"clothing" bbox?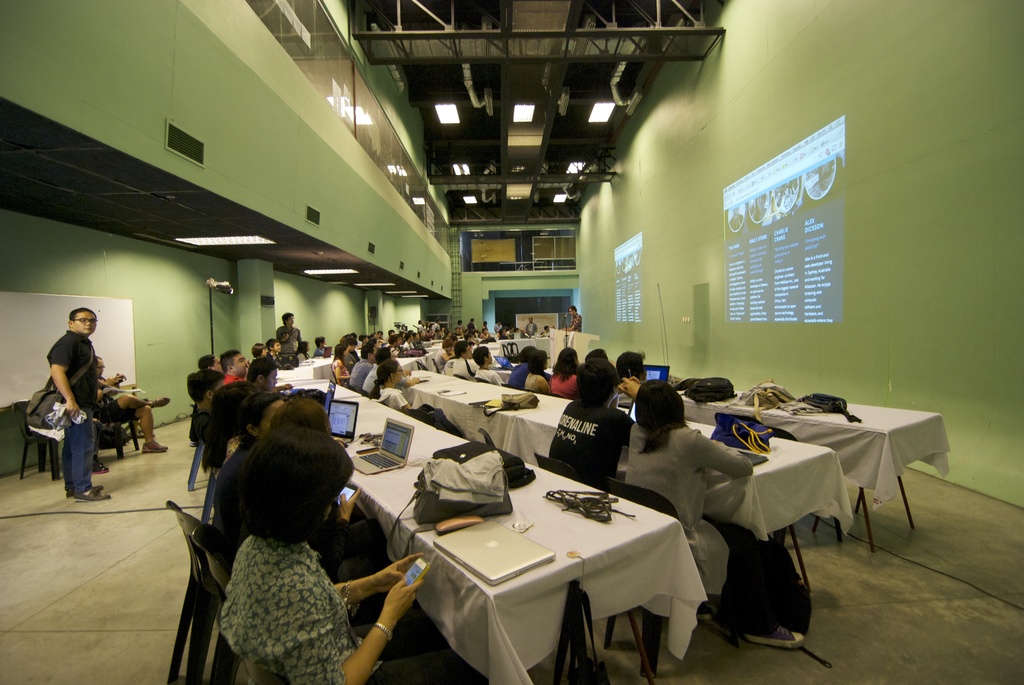
(544,396,645,475)
